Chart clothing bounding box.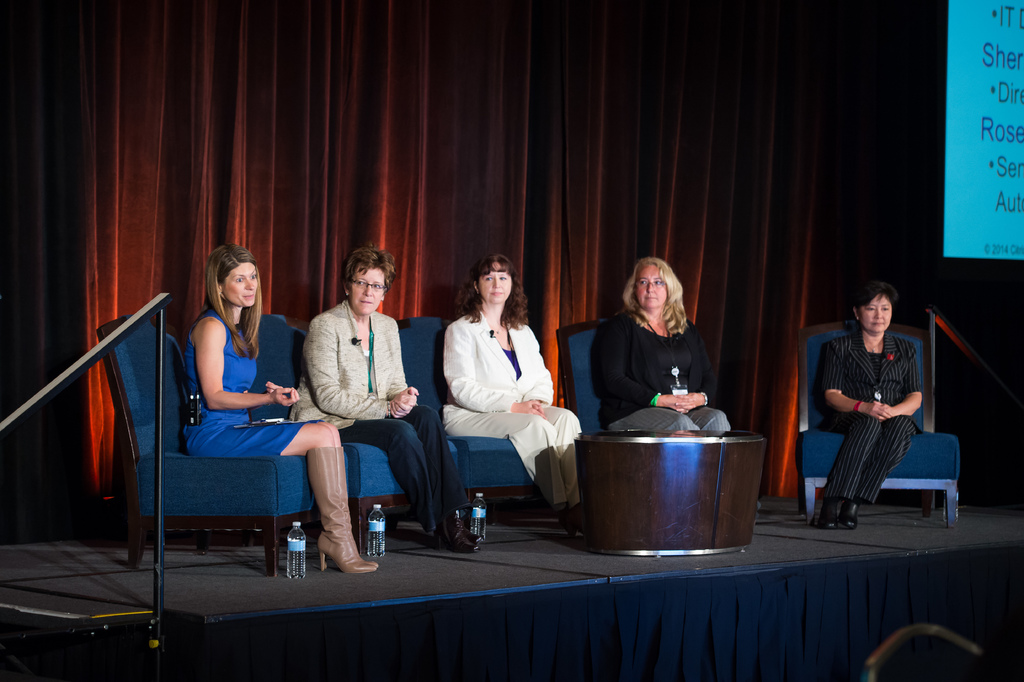
Charted: locate(182, 315, 298, 453).
